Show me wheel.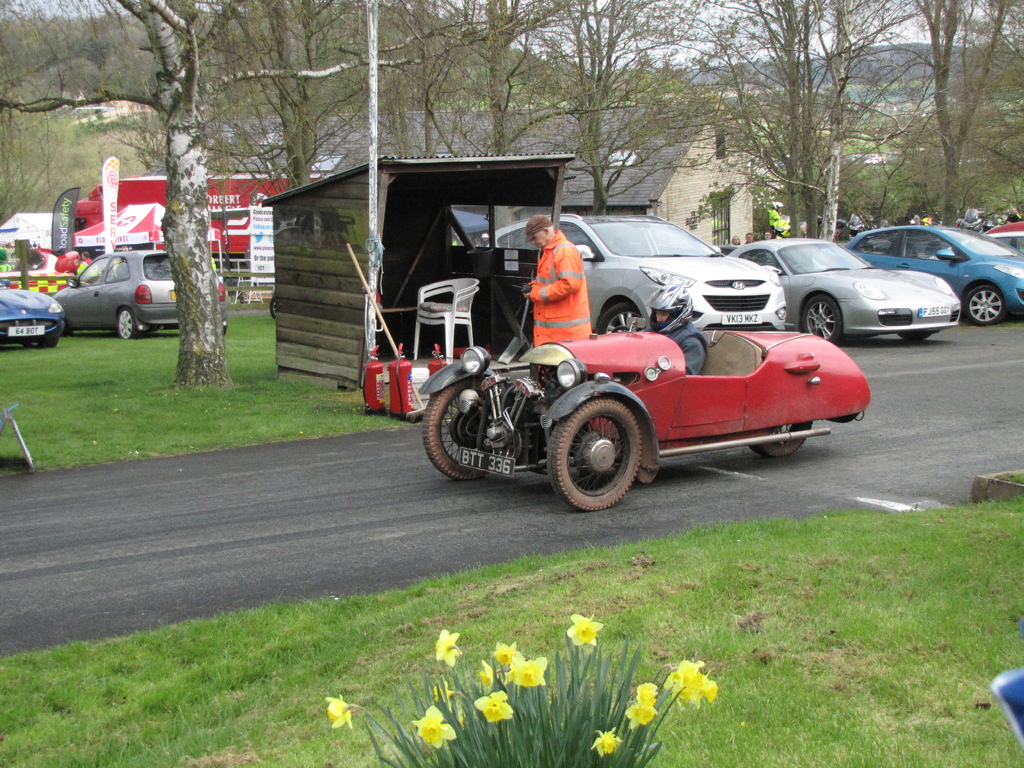
wheel is here: rect(743, 420, 817, 459).
